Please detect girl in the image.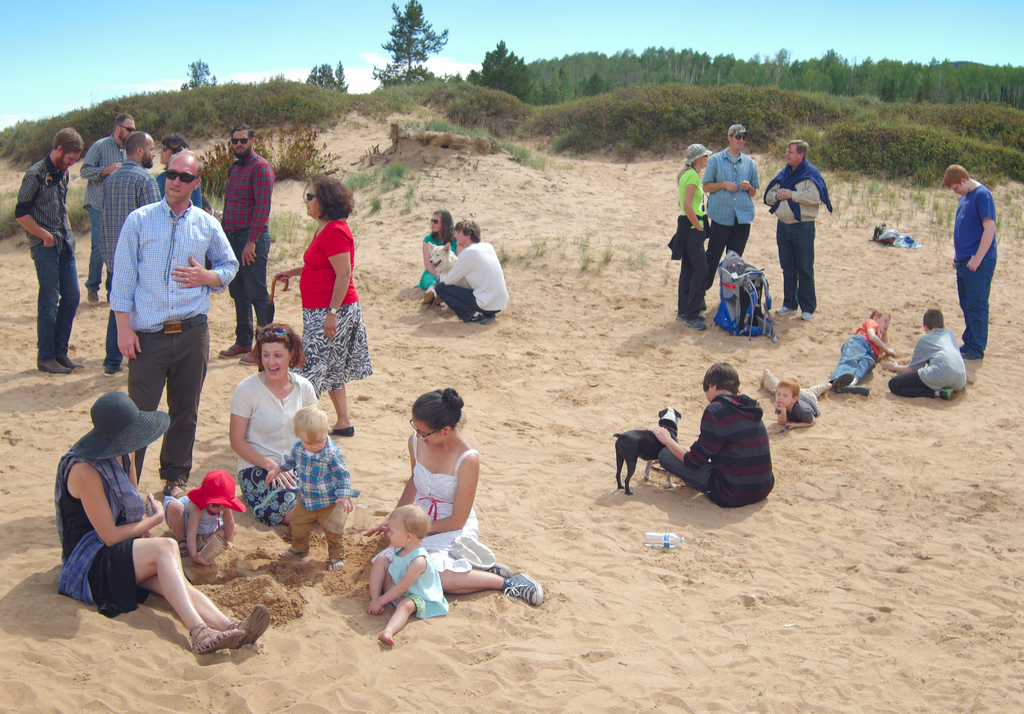
BBox(158, 468, 243, 563).
